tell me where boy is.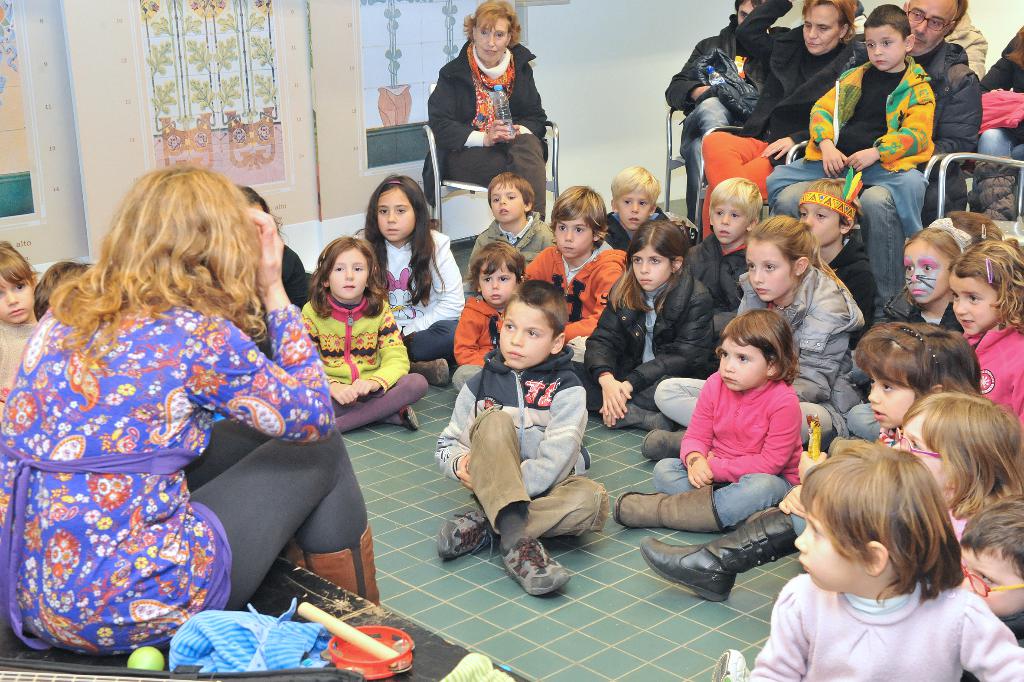
boy is at (left=684, top=178, right=767, bottom=323).
